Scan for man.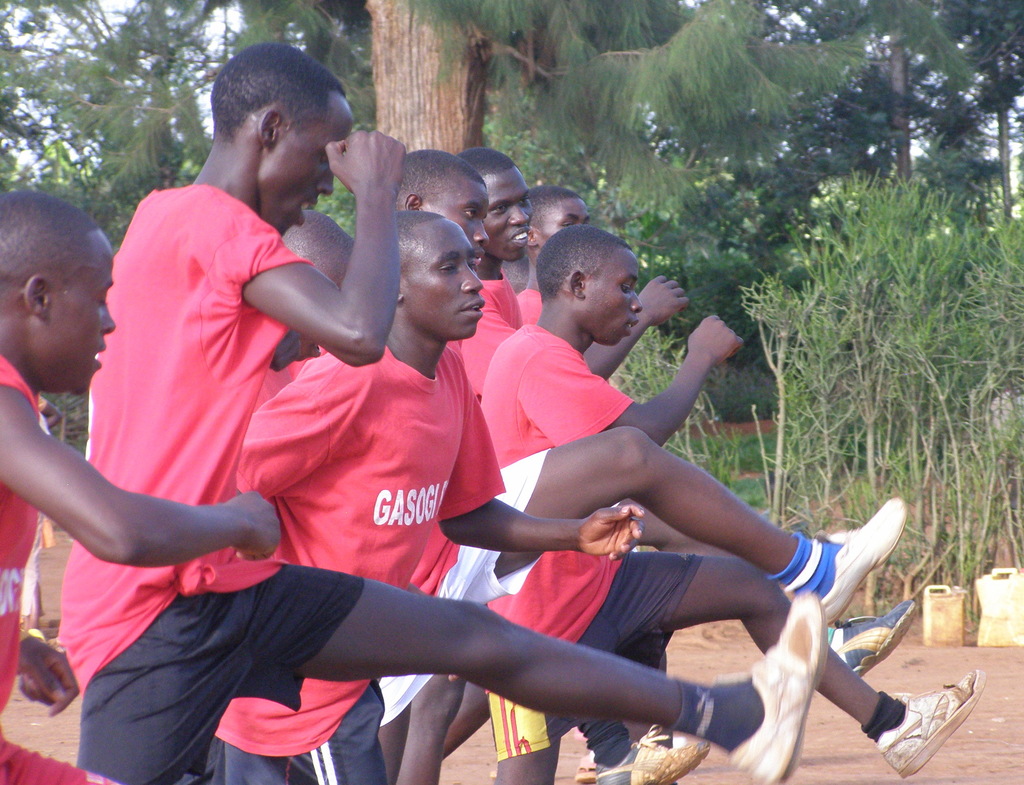
Scan result: [501, 182, 701, 411].
